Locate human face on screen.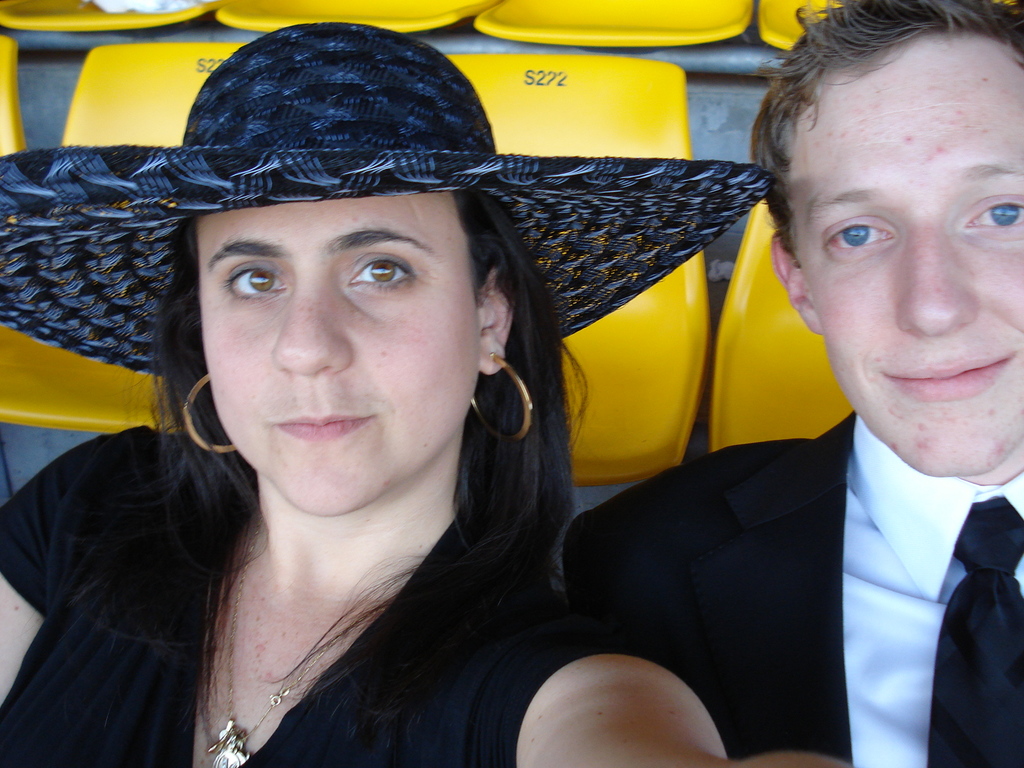
On screen at x1=195, y1=193, x2=483, y2=518.
